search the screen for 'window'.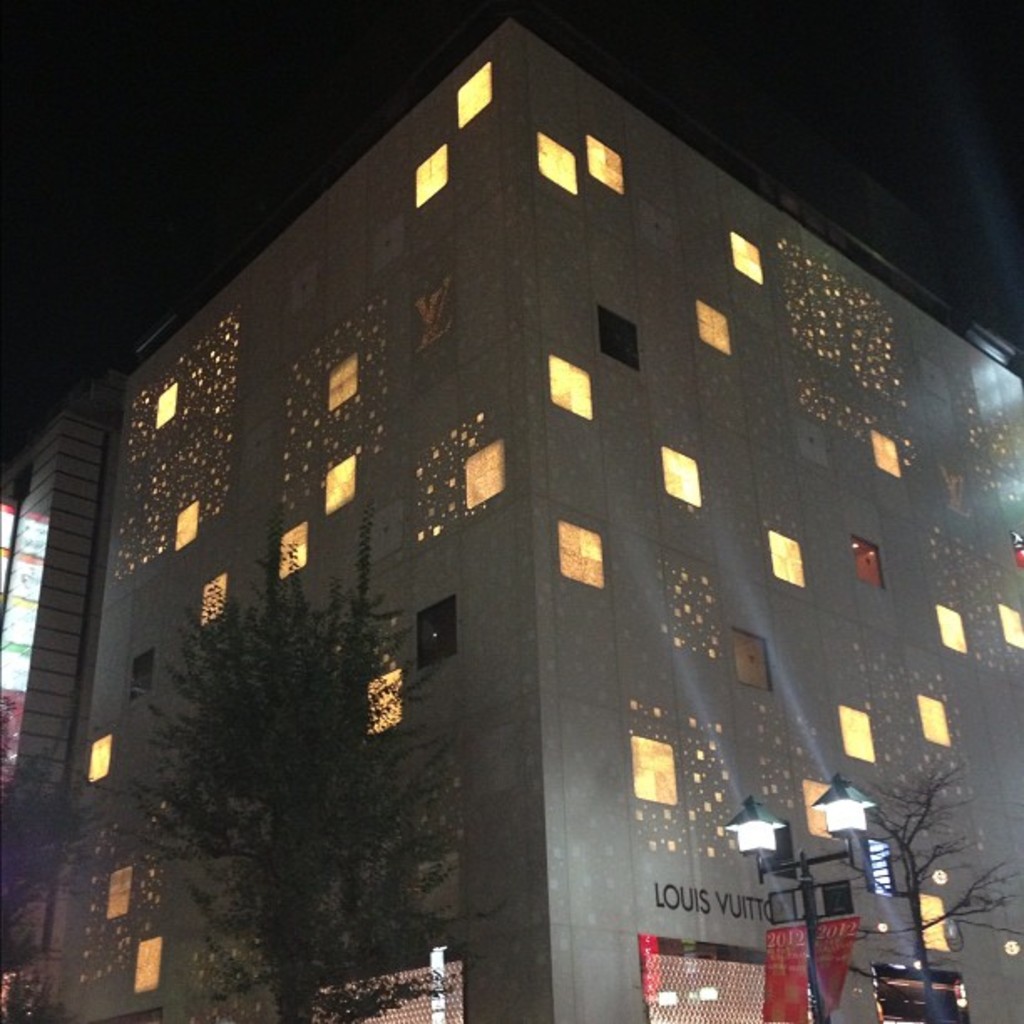
Found at [733,632,775,696].
